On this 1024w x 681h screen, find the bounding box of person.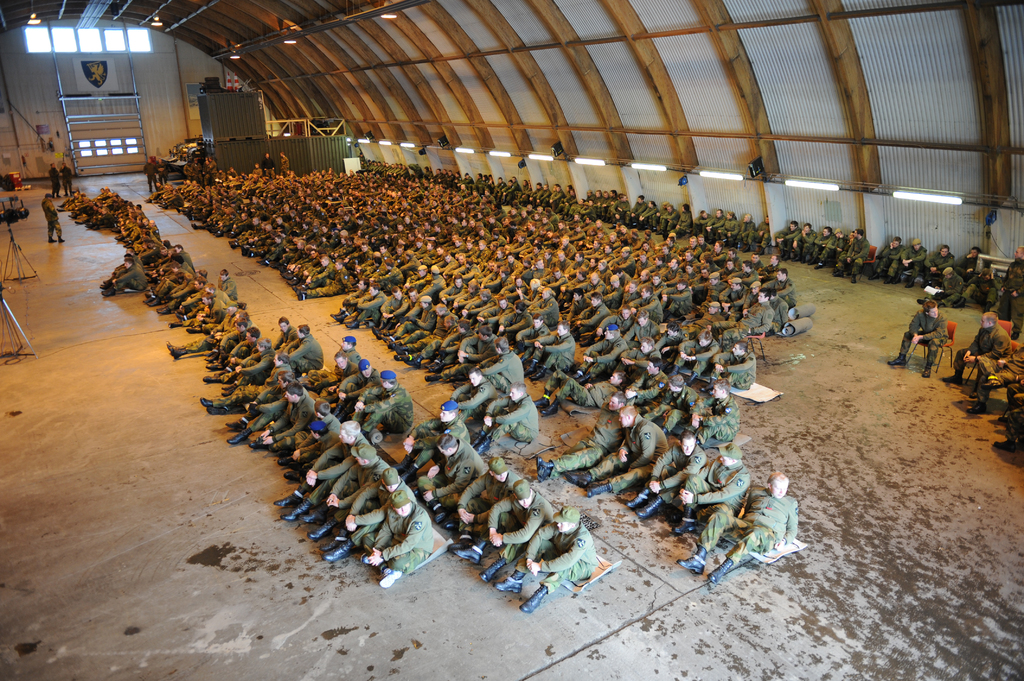
Bounding box: box(397, 401, 471, 492).
